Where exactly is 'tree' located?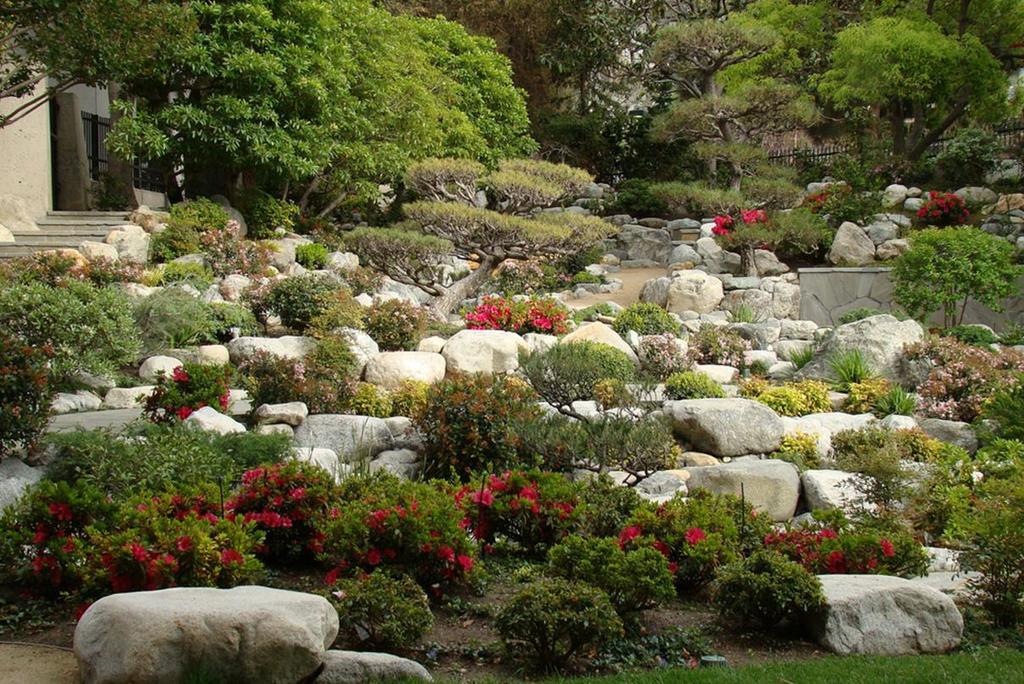
Its bounding box is box=[722, 0, 842, 72].
